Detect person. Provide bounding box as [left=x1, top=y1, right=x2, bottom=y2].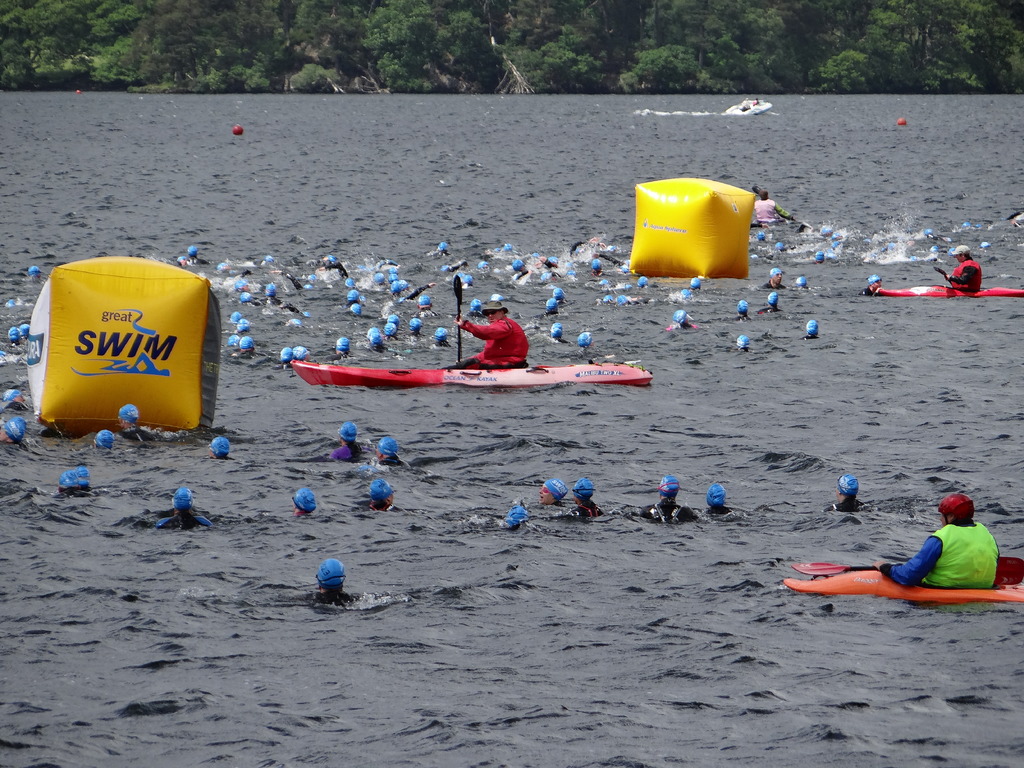
[left=759, top=291, right=785, bottom=315].
